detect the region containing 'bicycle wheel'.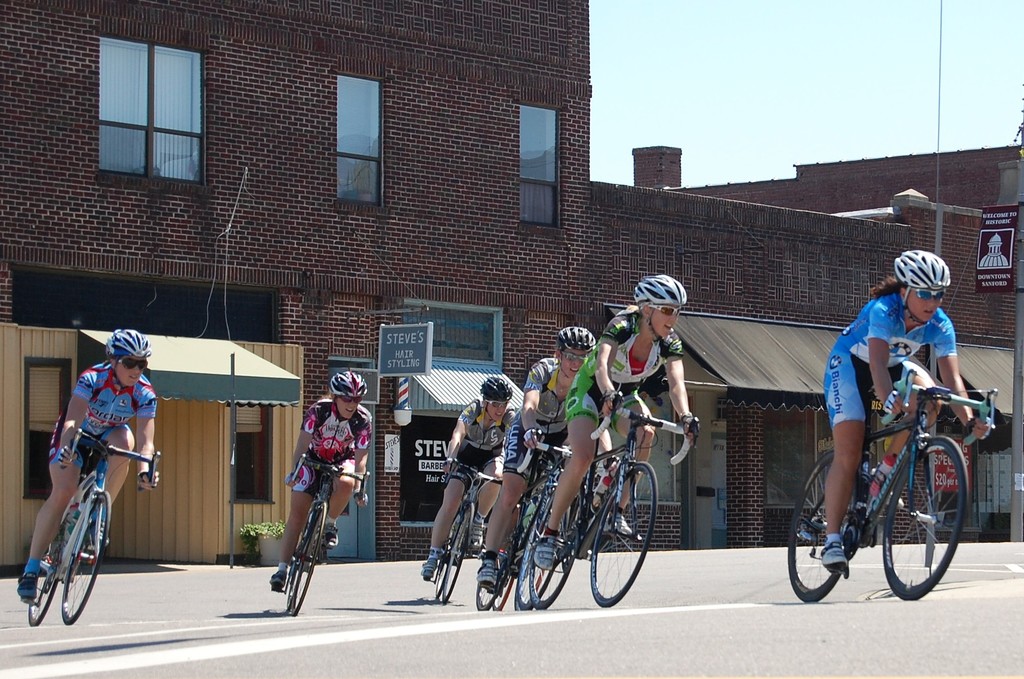
(left=883, top=433, right=970, bottom=599).
